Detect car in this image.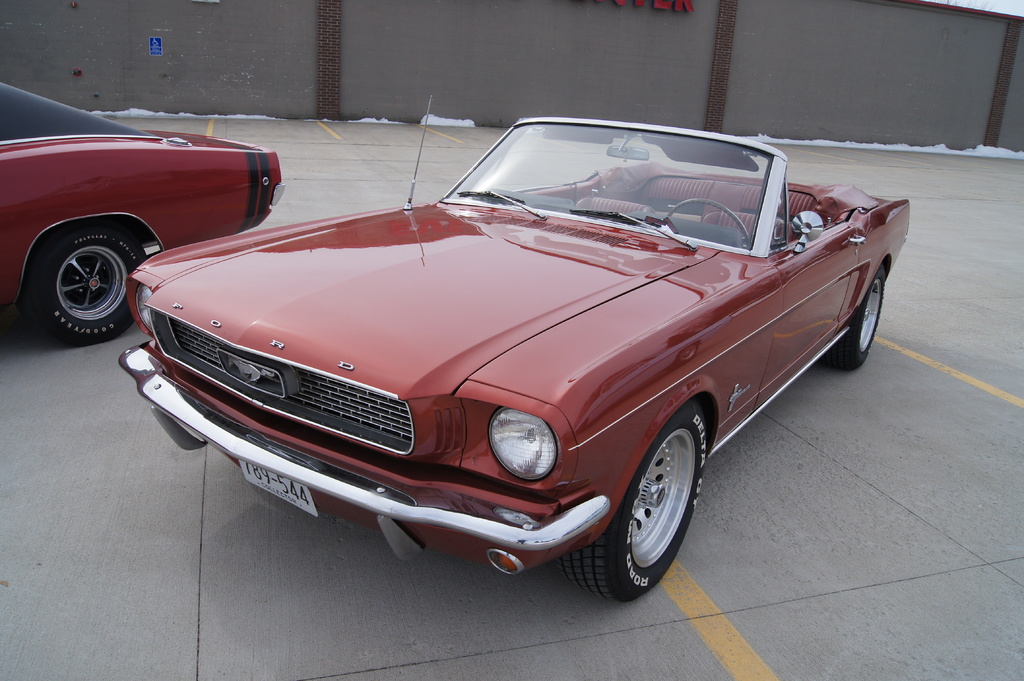
Detection: box(0, 83, 286, 346).
